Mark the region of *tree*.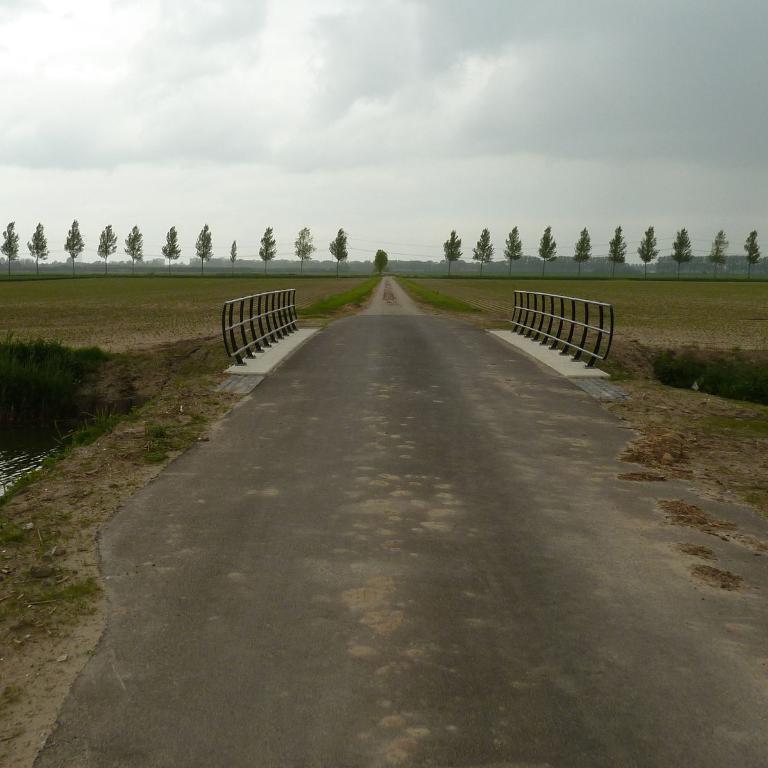
Region: x1=504, y1=225, x2=520, y2=276.
